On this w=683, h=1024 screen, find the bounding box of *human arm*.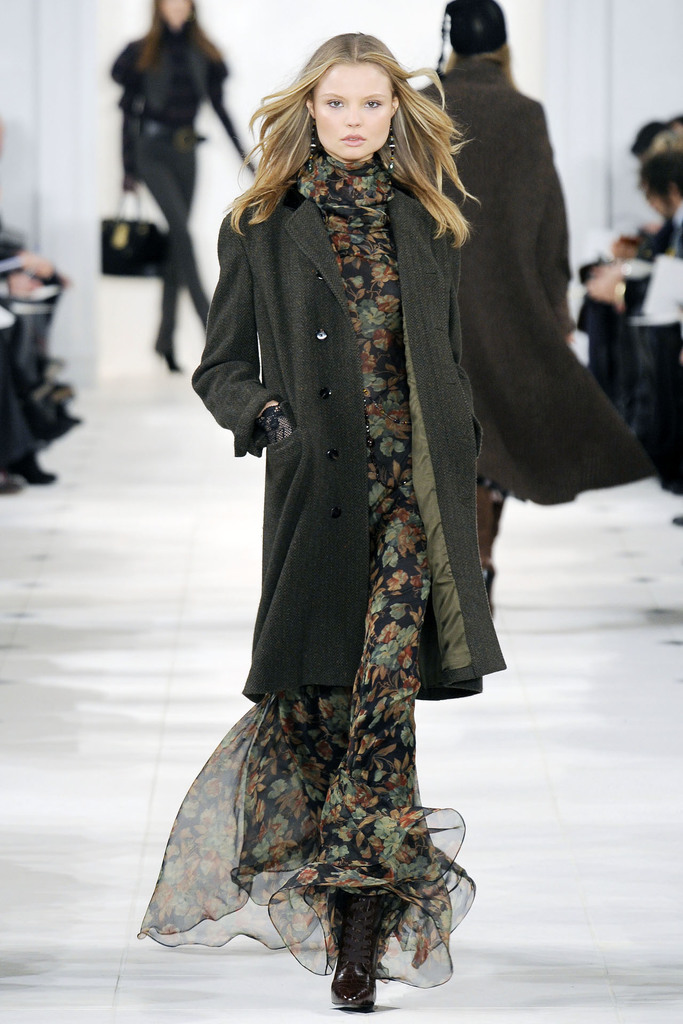
Bounding box: {"left": 192, "top": 221, "right": 295, "bottom": 444}.
